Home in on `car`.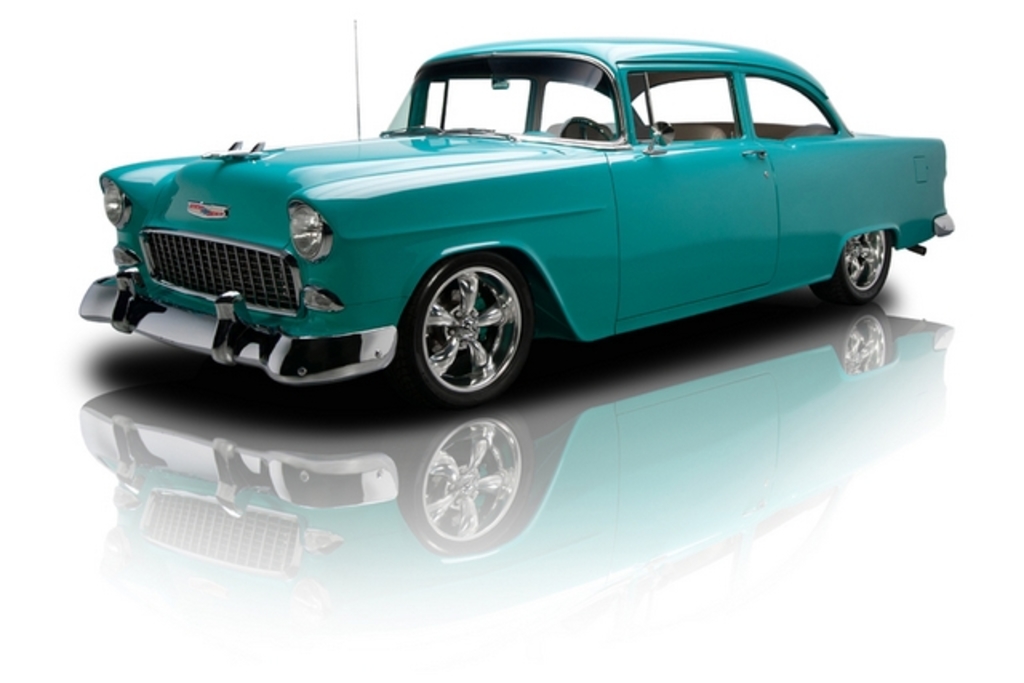
Homed in at pyautogui.locateOnScreen(91, 38, 939, 403).
